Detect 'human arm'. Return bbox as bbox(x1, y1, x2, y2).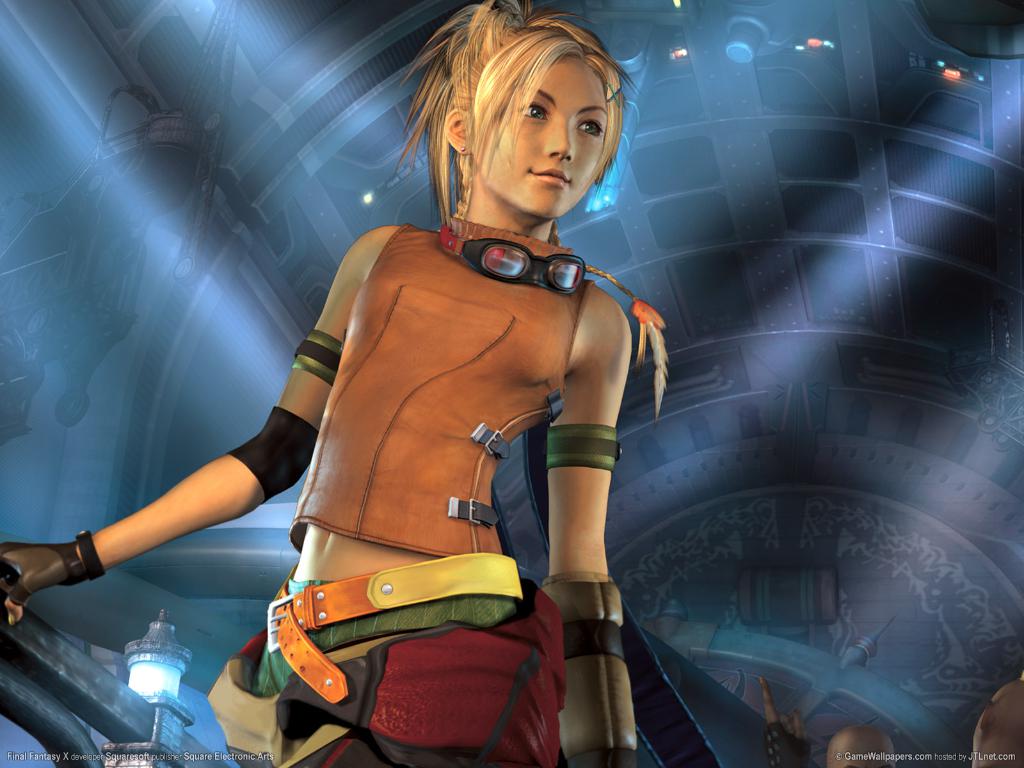
bbox(0, 224, 410, 625).
